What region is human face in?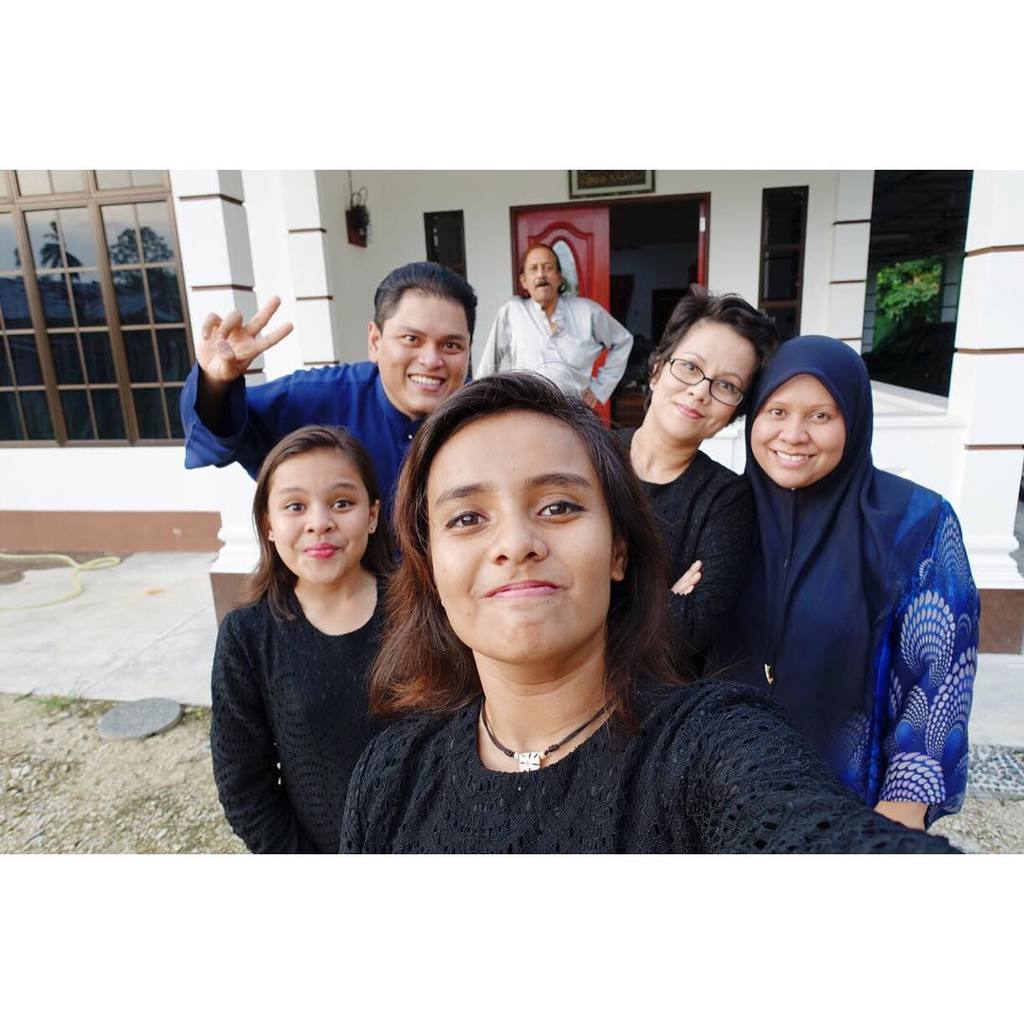
{"x1": 650, "y1": 320, "x2": 750, "y2": 441}.
